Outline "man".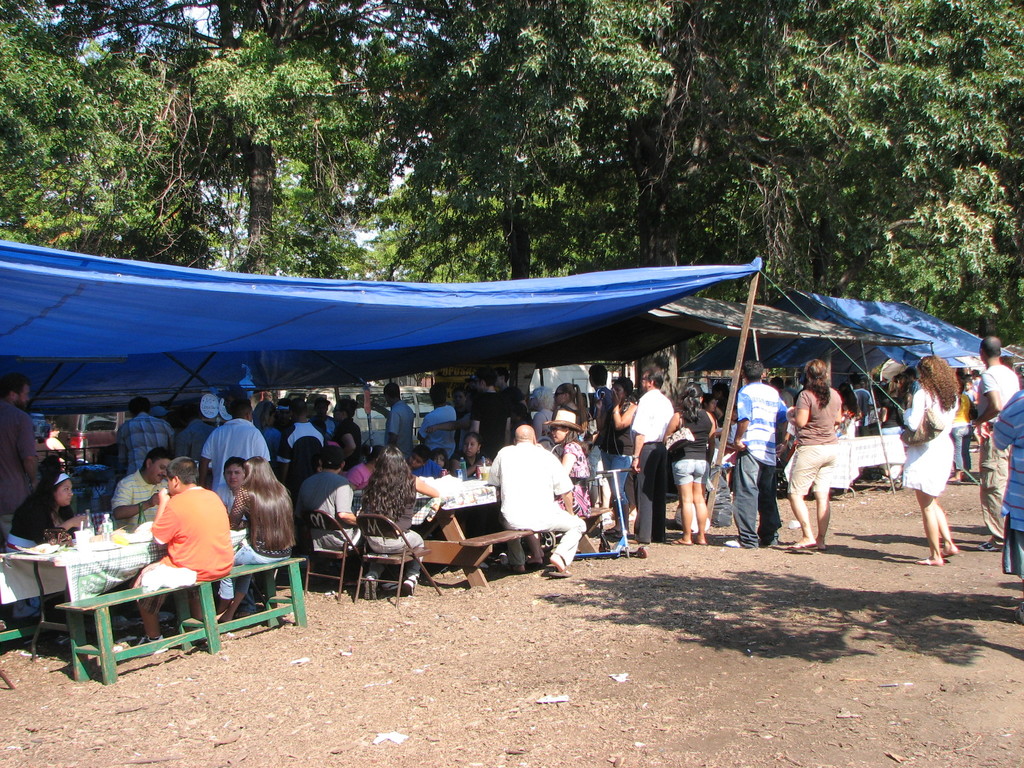
Outline: {"left": 628, "top": 361, "right": 673, "bottom": 546}.
